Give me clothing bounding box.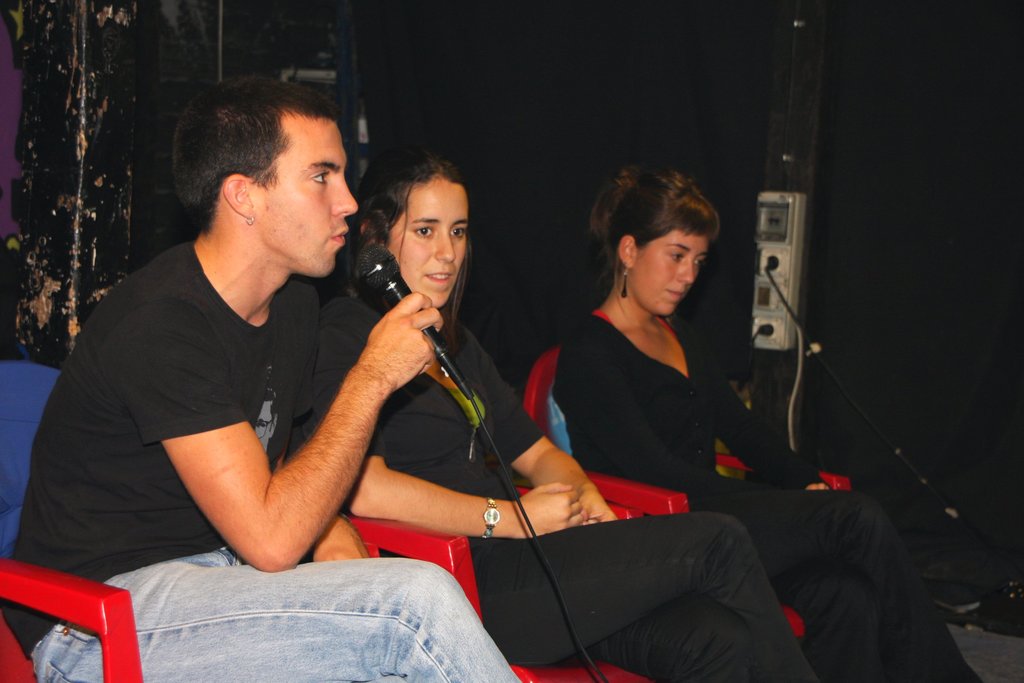
l=312, t=291, r=823, b=682.
